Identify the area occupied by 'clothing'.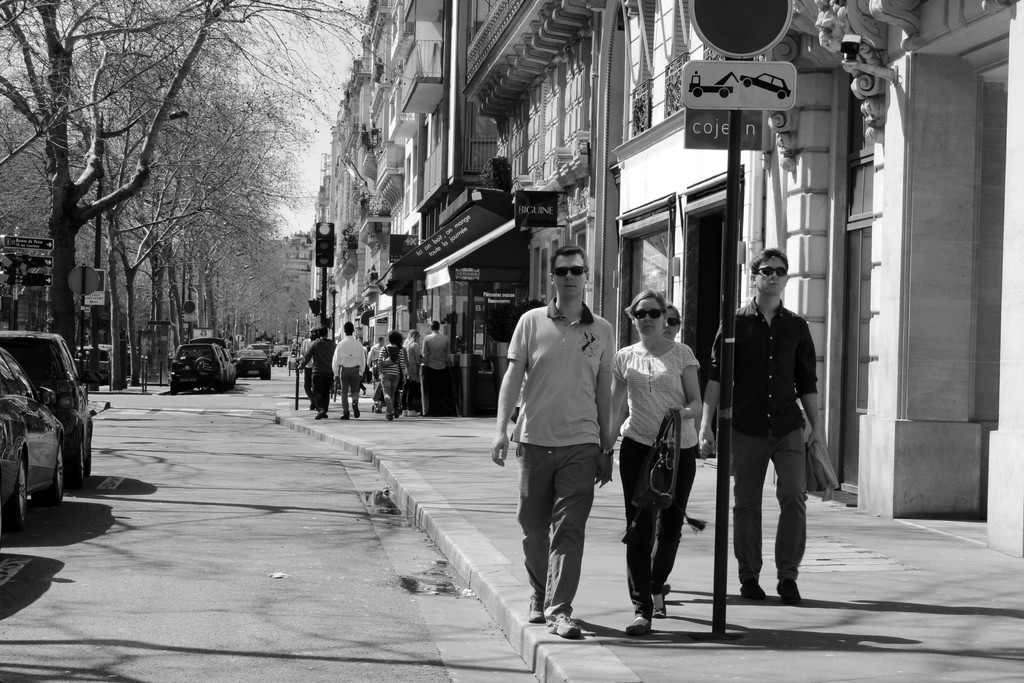
Area: (420,334,447,413).
